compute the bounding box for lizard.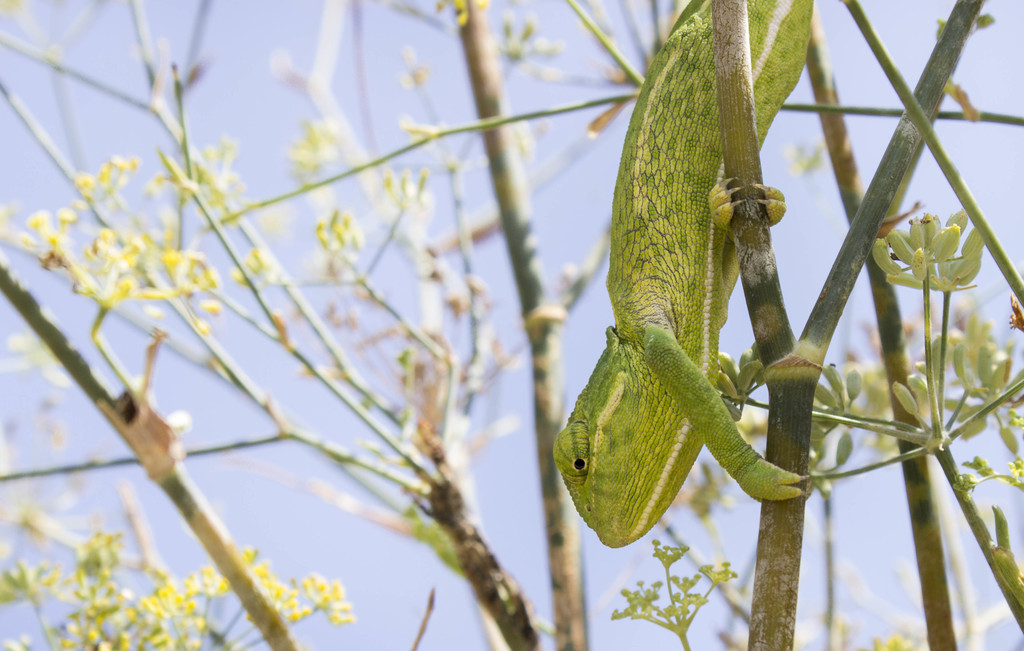
<region>556, 0, 809, 548</region>.
